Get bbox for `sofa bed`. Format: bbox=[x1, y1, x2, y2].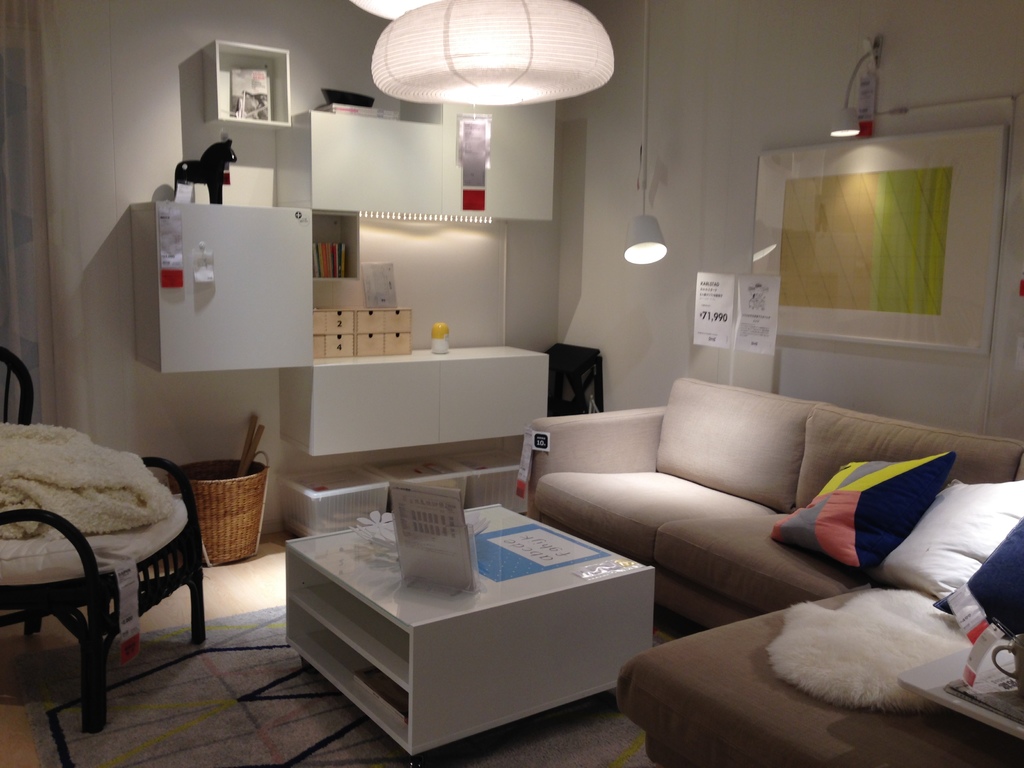
bbox=[520, 378, 1023, 632].
